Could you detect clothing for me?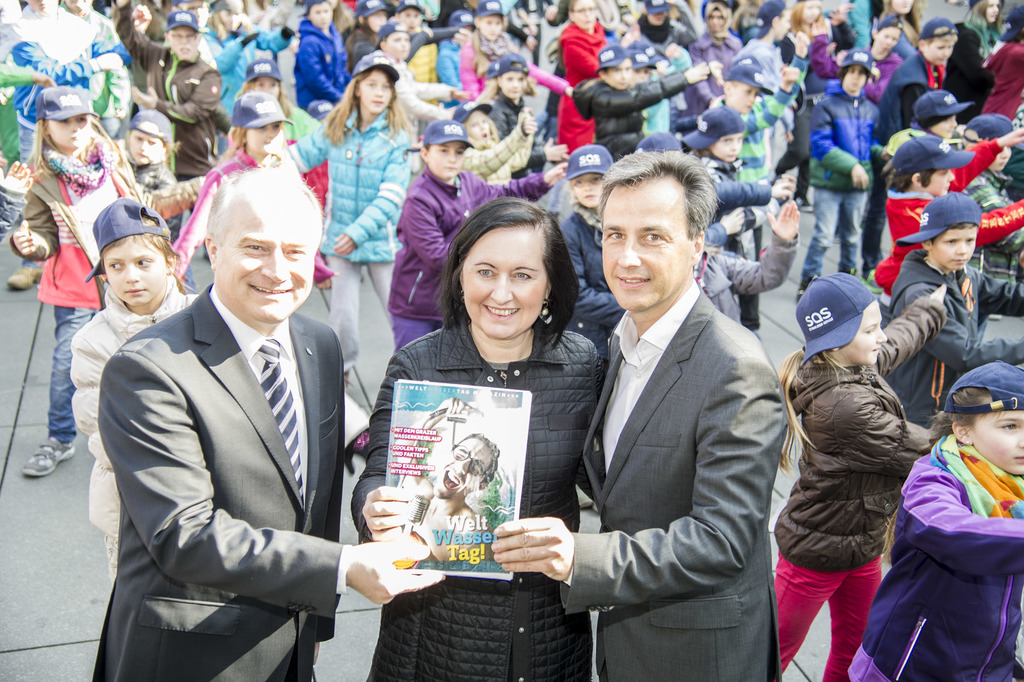
Detection result: l=846, t=435, r=1023, b=681.
